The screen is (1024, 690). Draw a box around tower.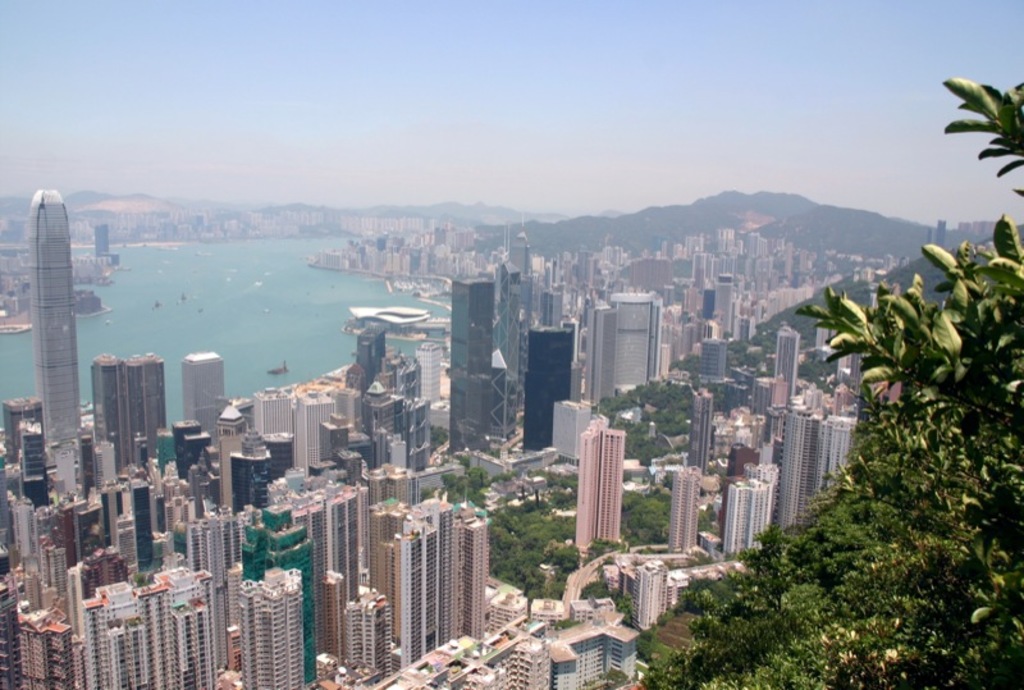
<box>448,280,493,454</box>.
